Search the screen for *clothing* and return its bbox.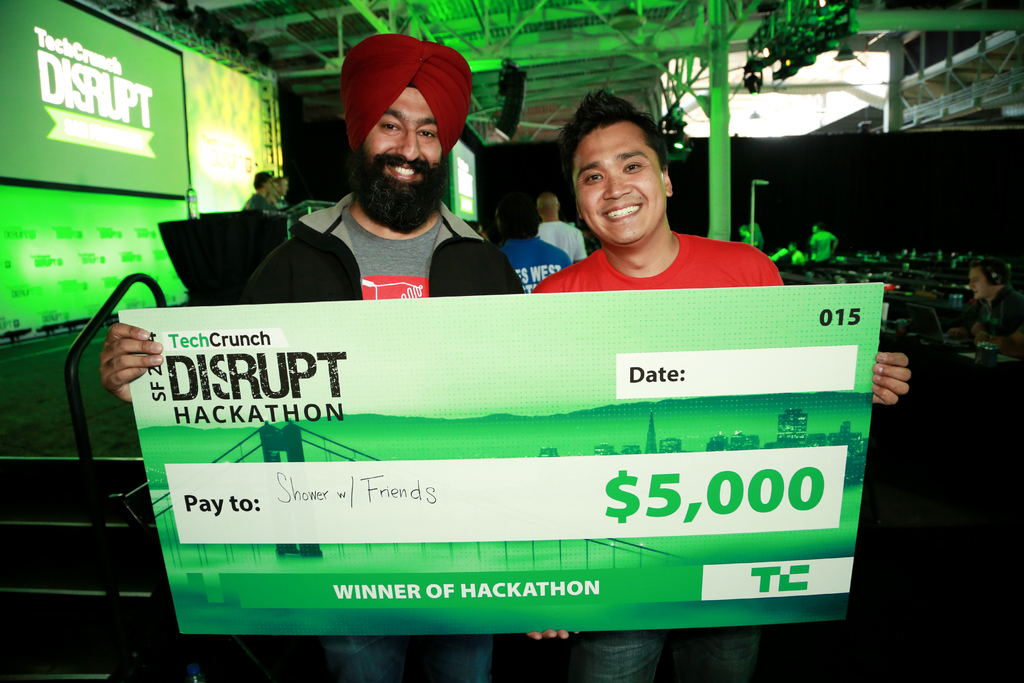
Found: locate(803, 229, 838, 263).
